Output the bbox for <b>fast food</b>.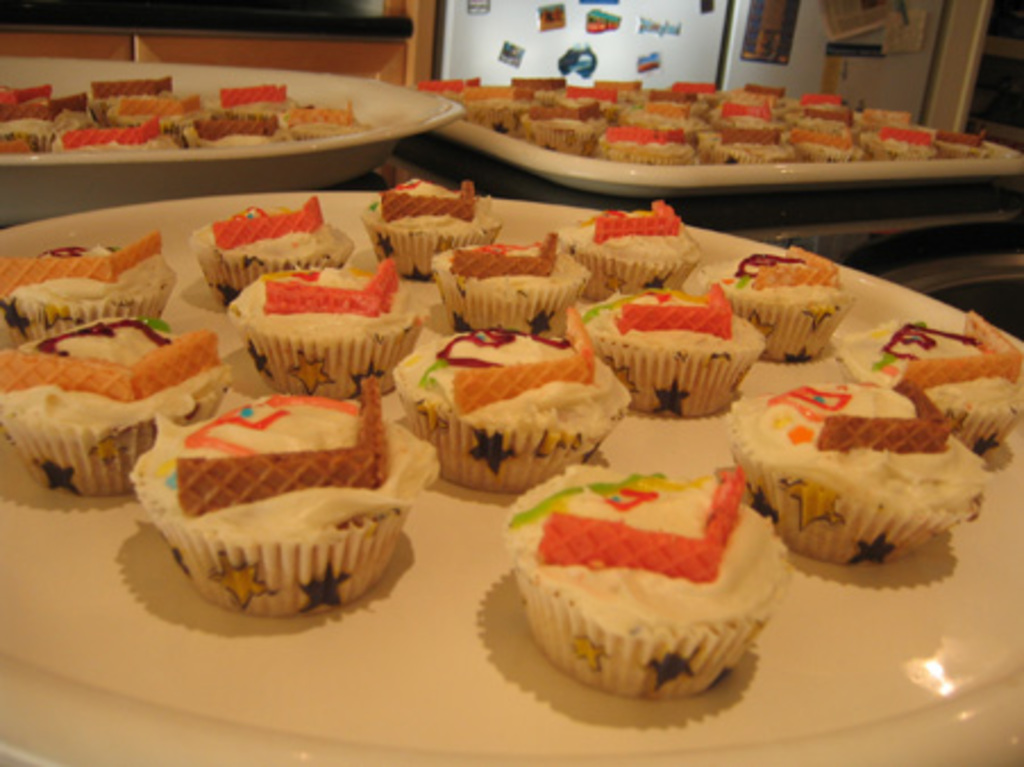
bbox(586, 290, 774, 420).
